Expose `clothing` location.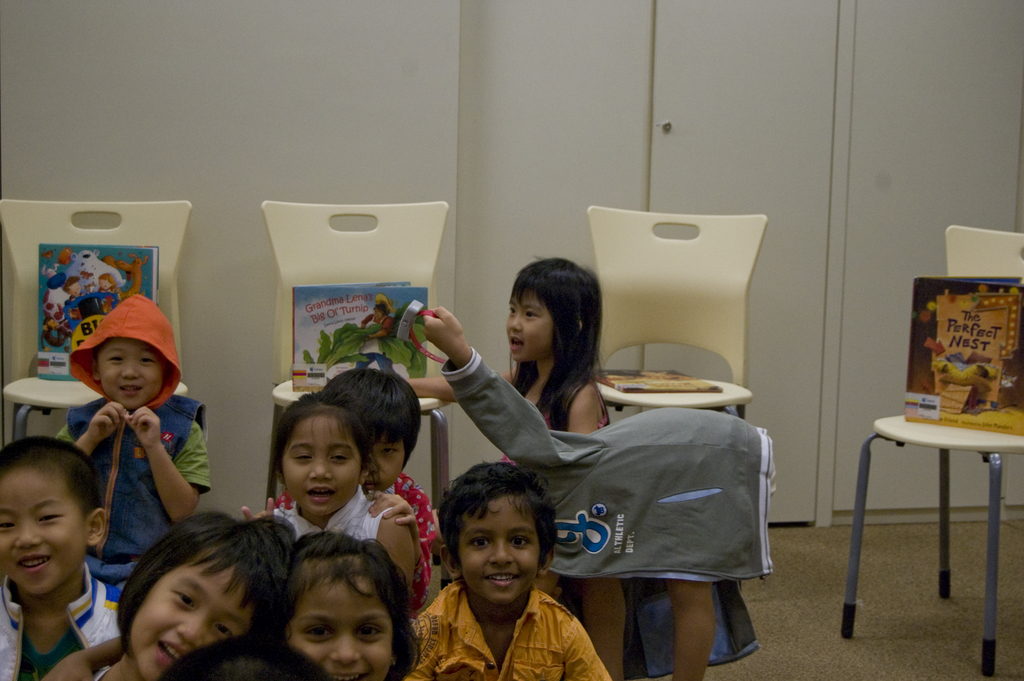
Exposed at x1=441 y1=347 x2=775 y2=680.
